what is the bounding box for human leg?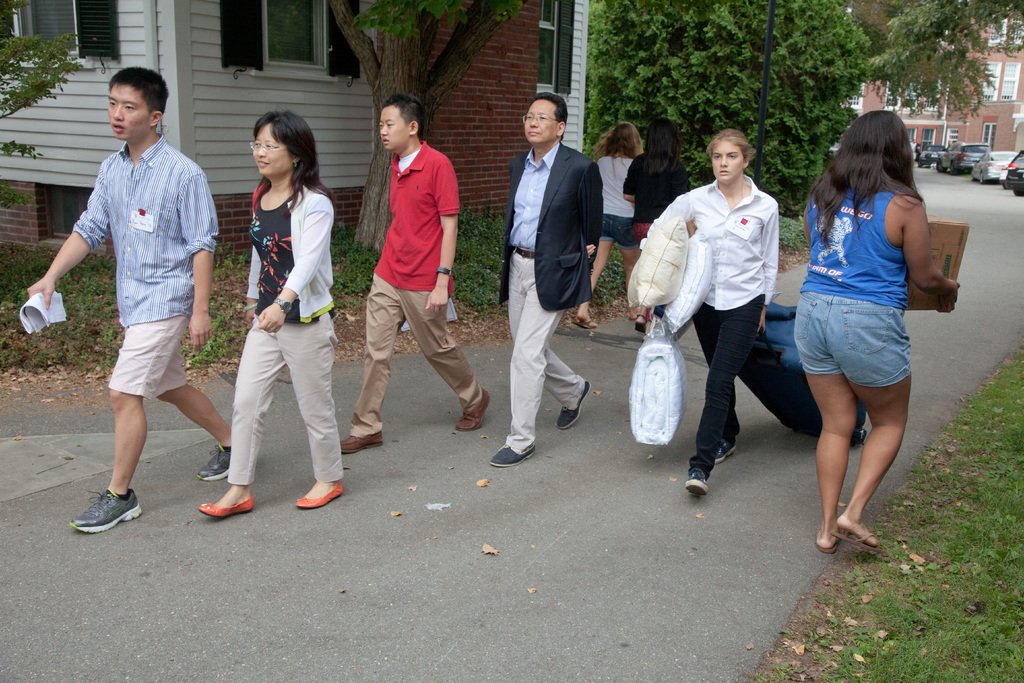
rect(837, 313, 910, 558).
